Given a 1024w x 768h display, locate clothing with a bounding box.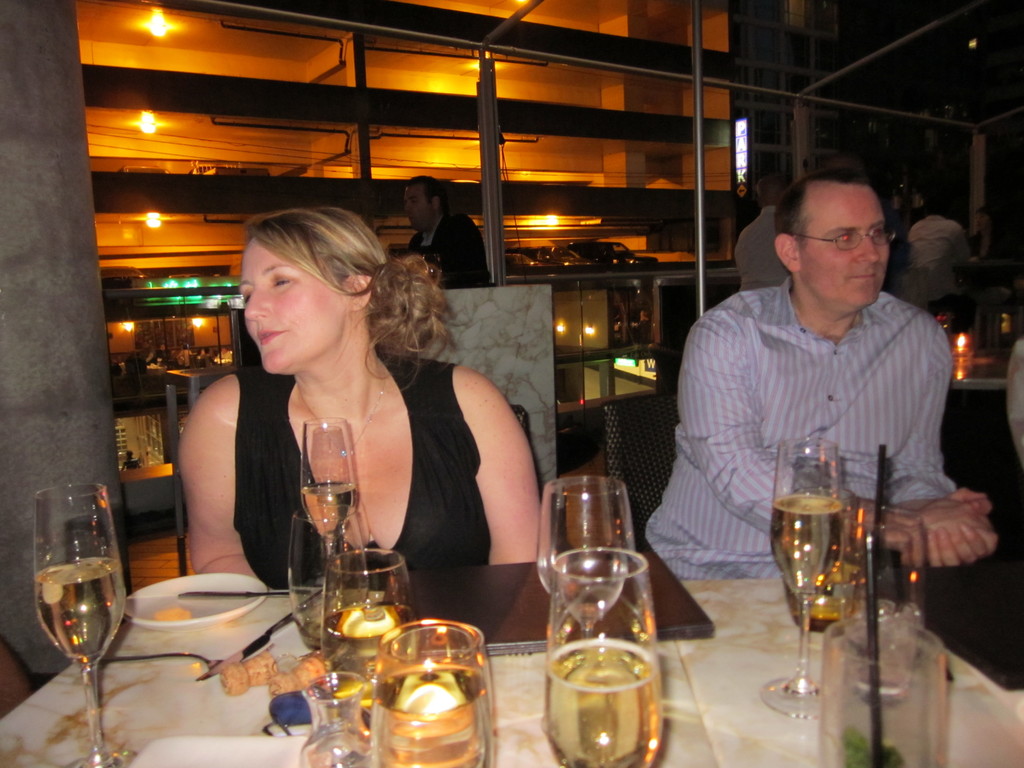
Located: (223,362,511,564).
